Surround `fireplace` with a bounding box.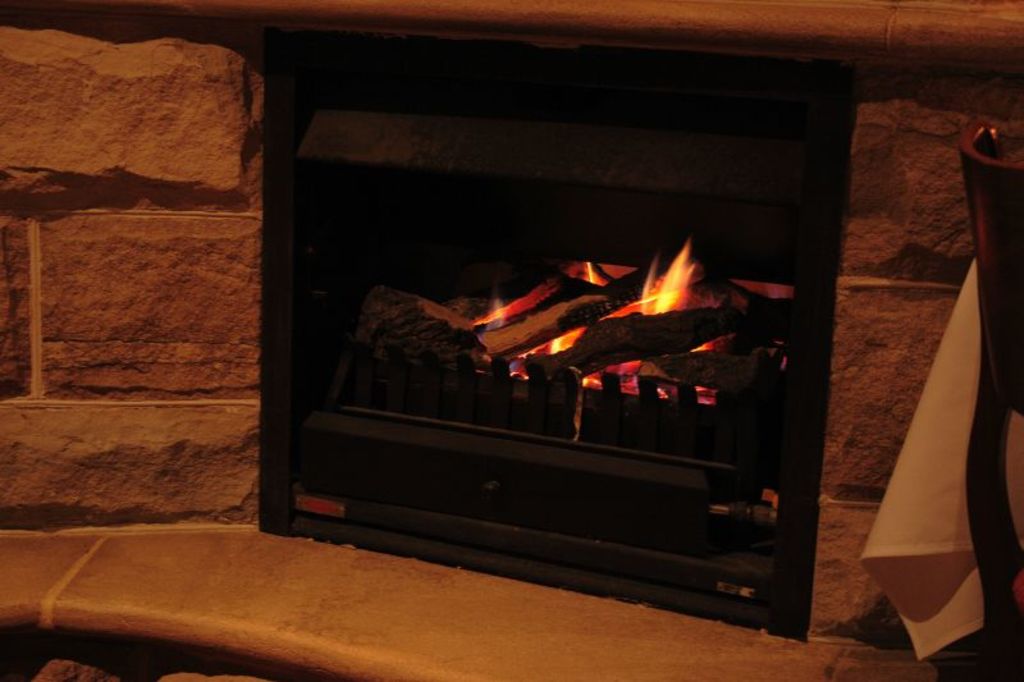
BBox(260, 28, 865, 645).
